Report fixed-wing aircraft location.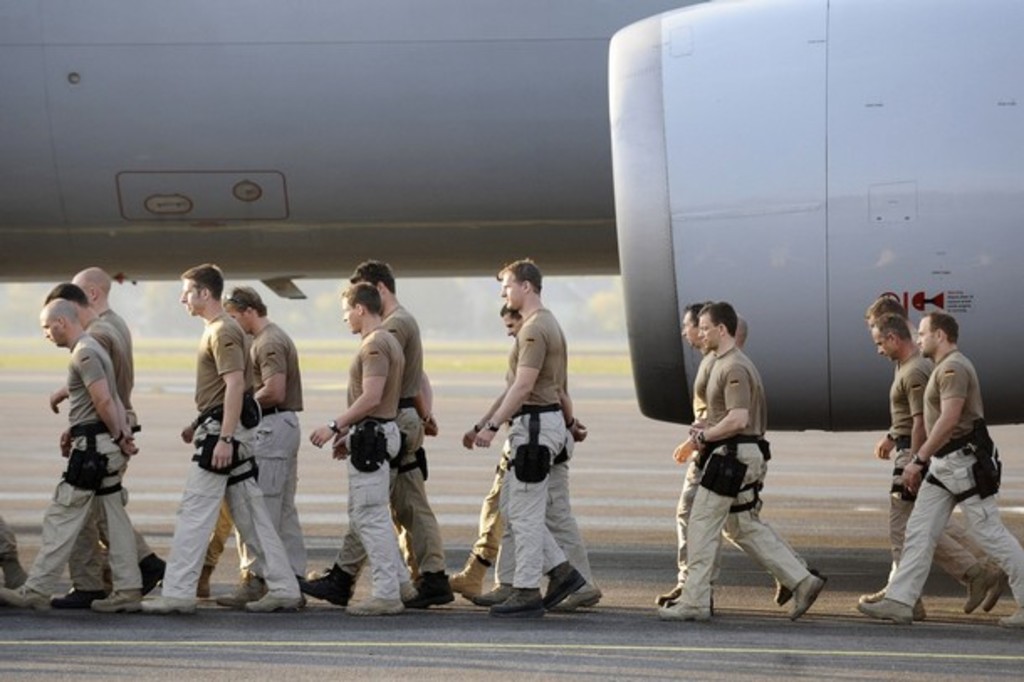
Report: [x1=5, y1=0, x2=1022, y2=433].
